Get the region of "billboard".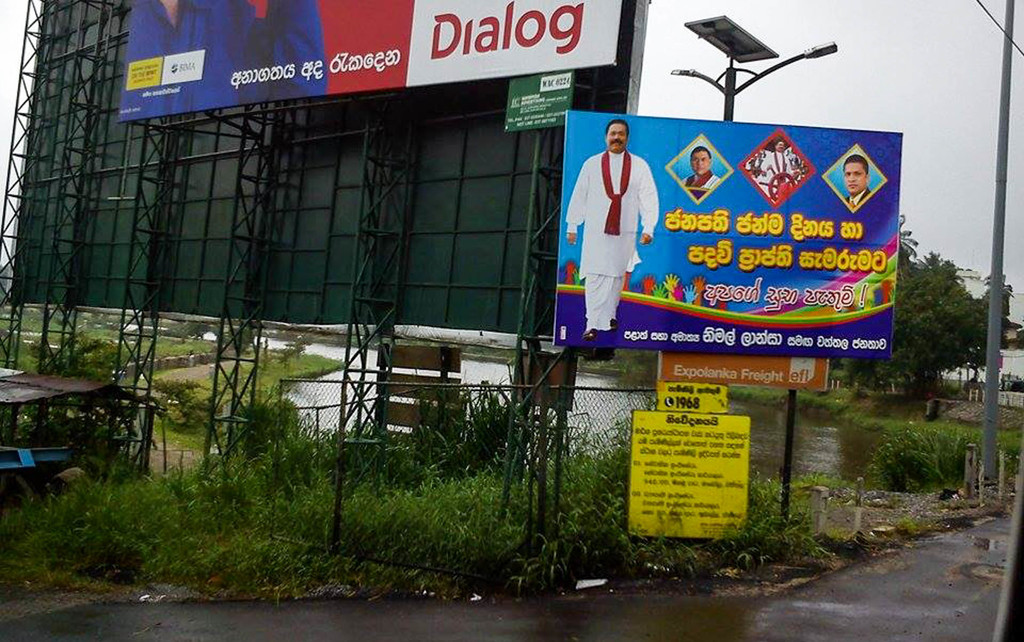
locate(664, 375, 726, 424).
